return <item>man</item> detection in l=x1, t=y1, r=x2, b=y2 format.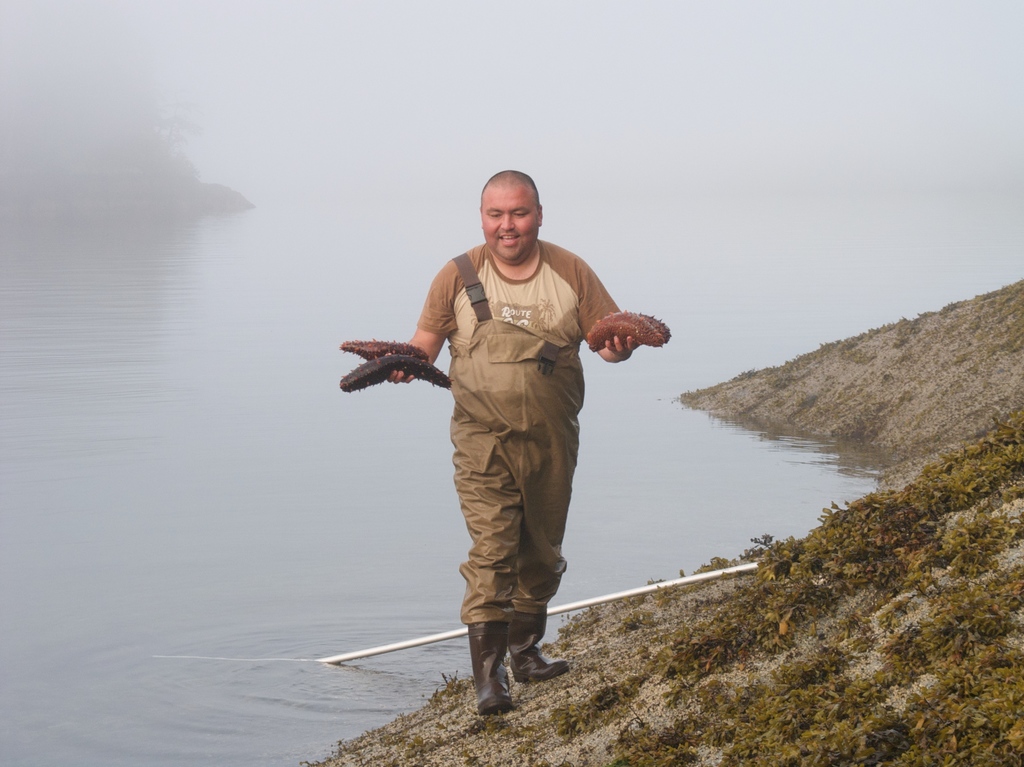
l=363, t=181, r=646, b=725.
